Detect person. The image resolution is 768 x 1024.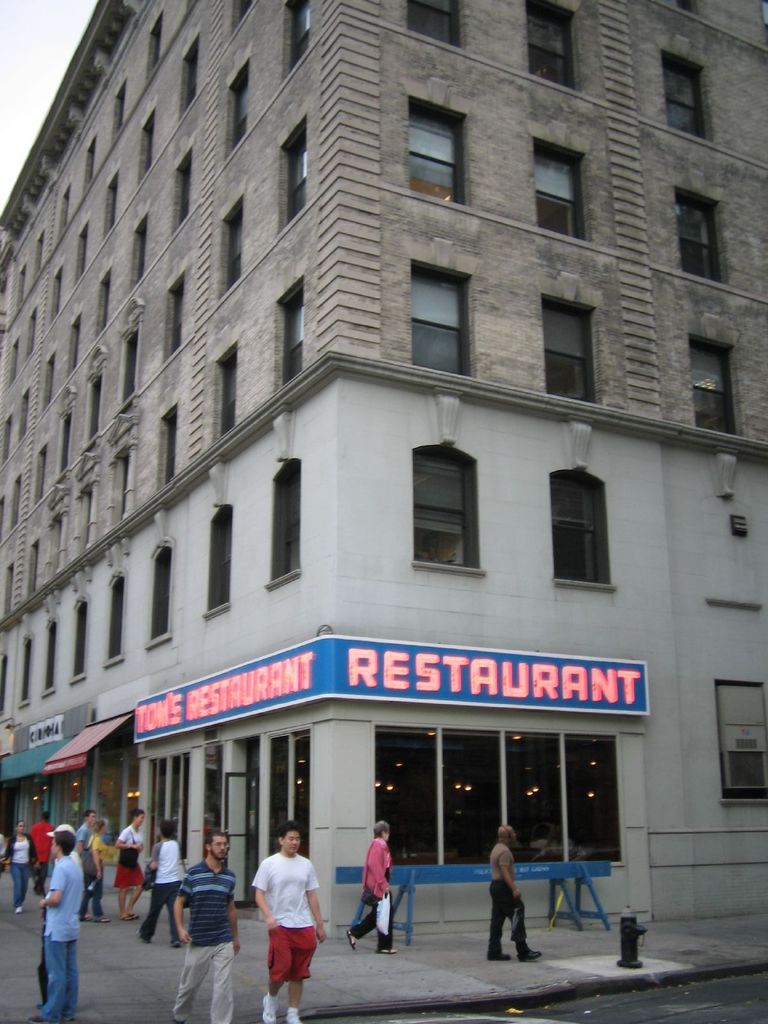
Rect(350, 817, 404, 951).
